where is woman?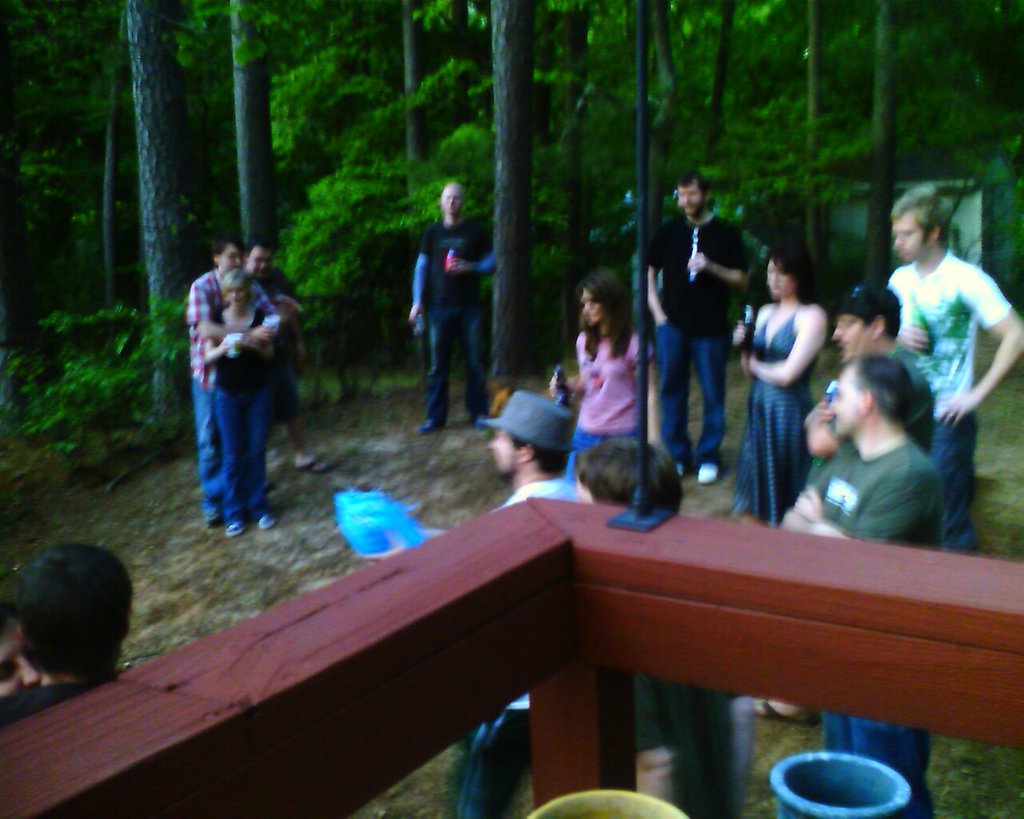
{"x1": 548, "y1": 264, "x2": 672, "y2": 471}.
